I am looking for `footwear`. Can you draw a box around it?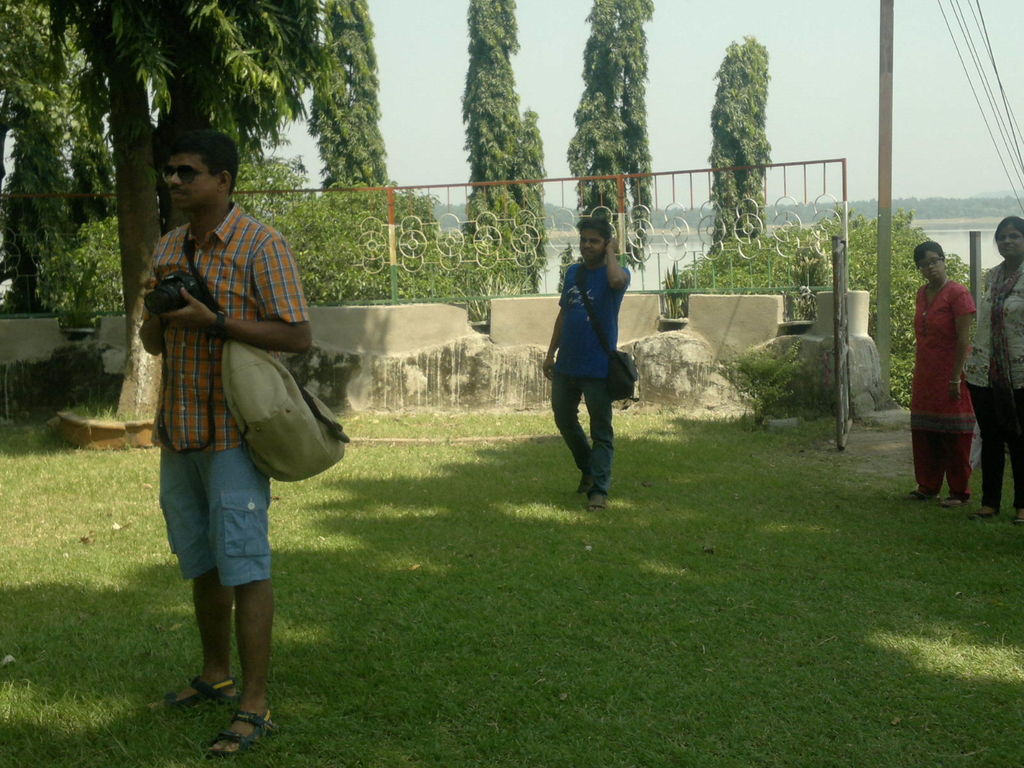
Sure, the bounding box is bbox=[155, 674, 233, 710].
